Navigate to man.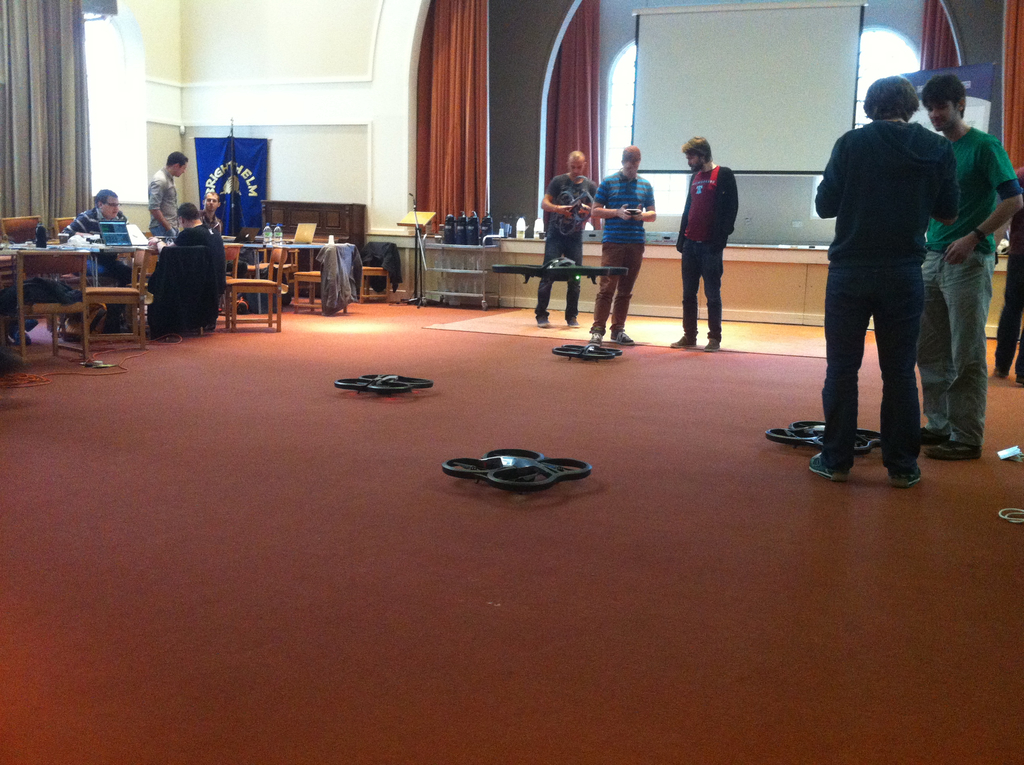
Navigation target: left=147, top=147, right=188, bottom=242.
